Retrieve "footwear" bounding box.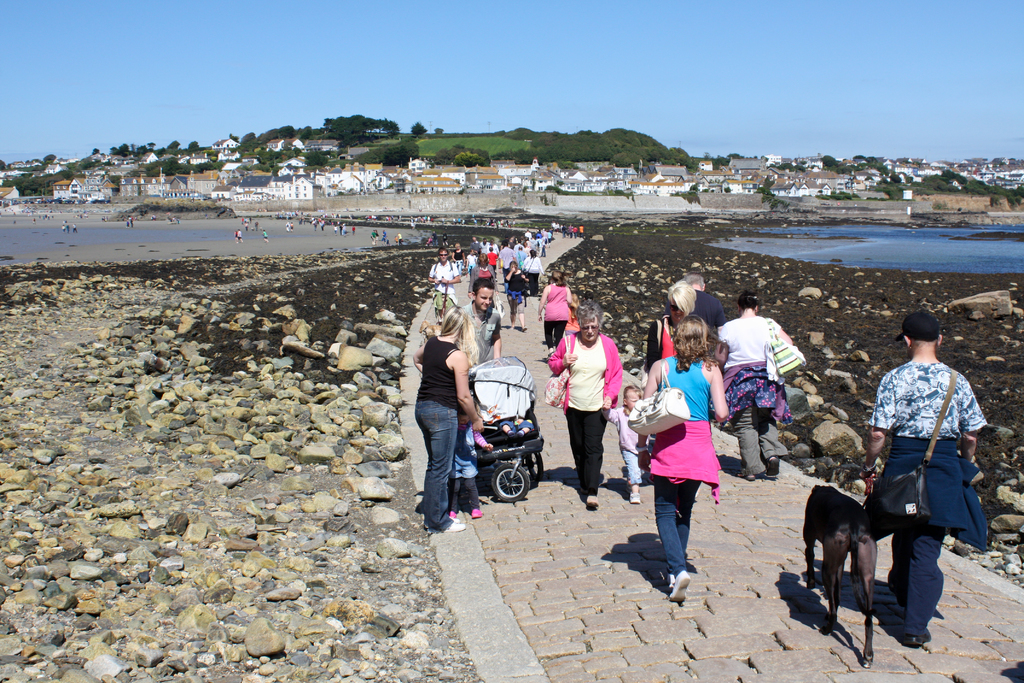
Bounding box: region(465, 508, 488, 523).
